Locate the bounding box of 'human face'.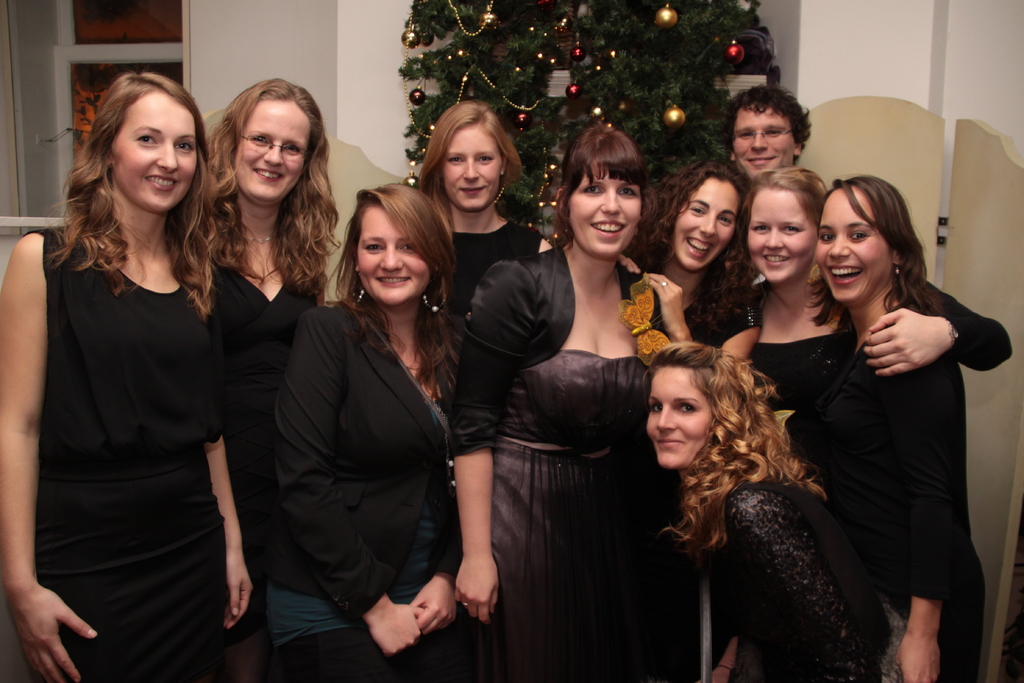
Bounding box: (x1=437, y1=119, x2=504, y2=210).
